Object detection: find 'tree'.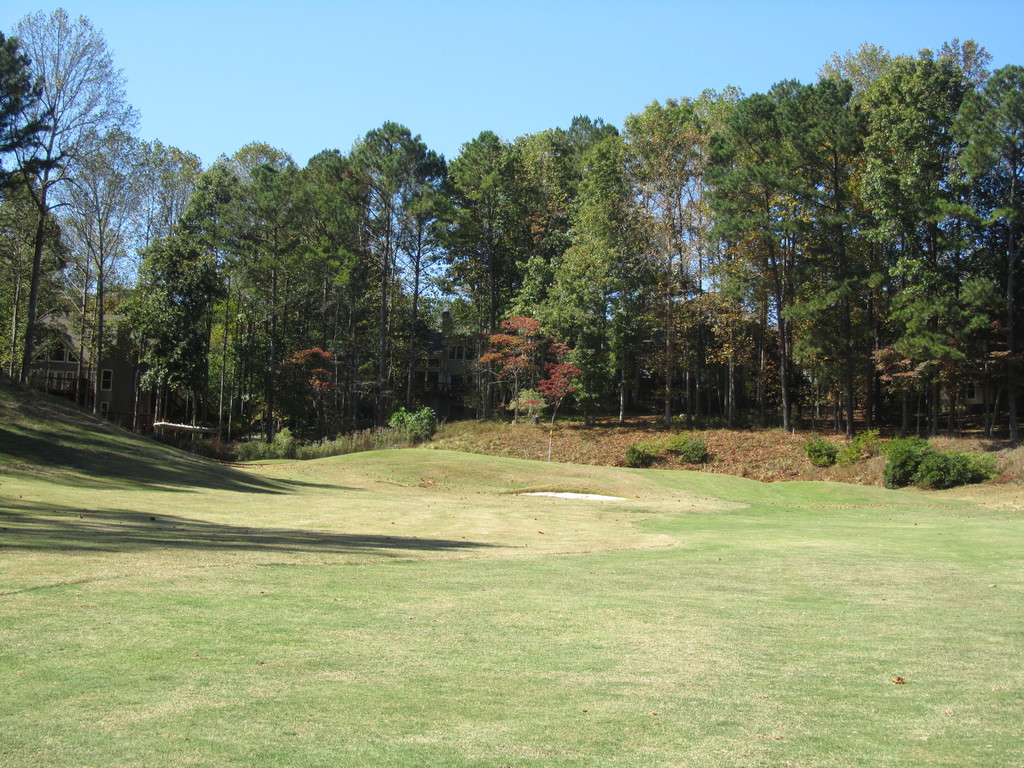
[x1=0, y1=33, x2=69, y2=198].
